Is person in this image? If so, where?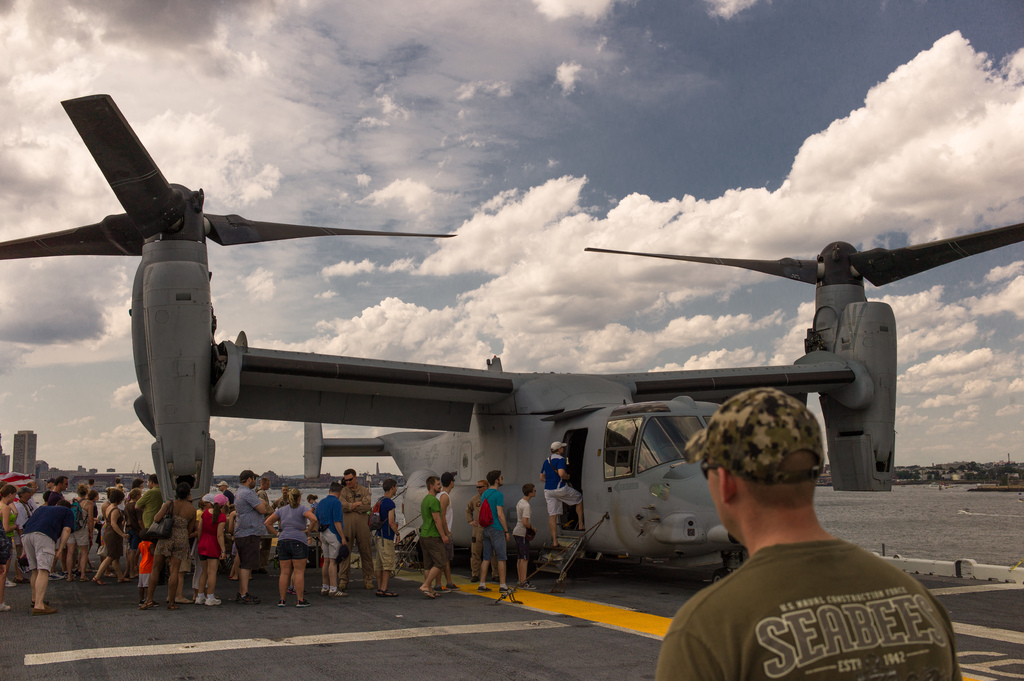
Yes, at BBox(651, 388, 967, 680).
